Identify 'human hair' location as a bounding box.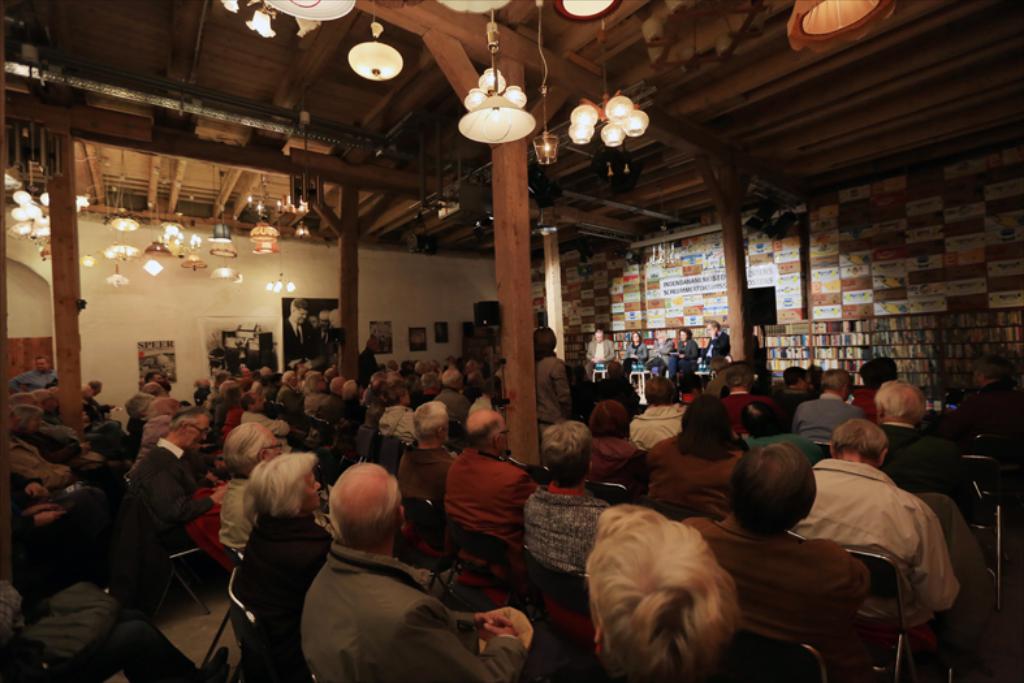
532, 327, 556, 360.
